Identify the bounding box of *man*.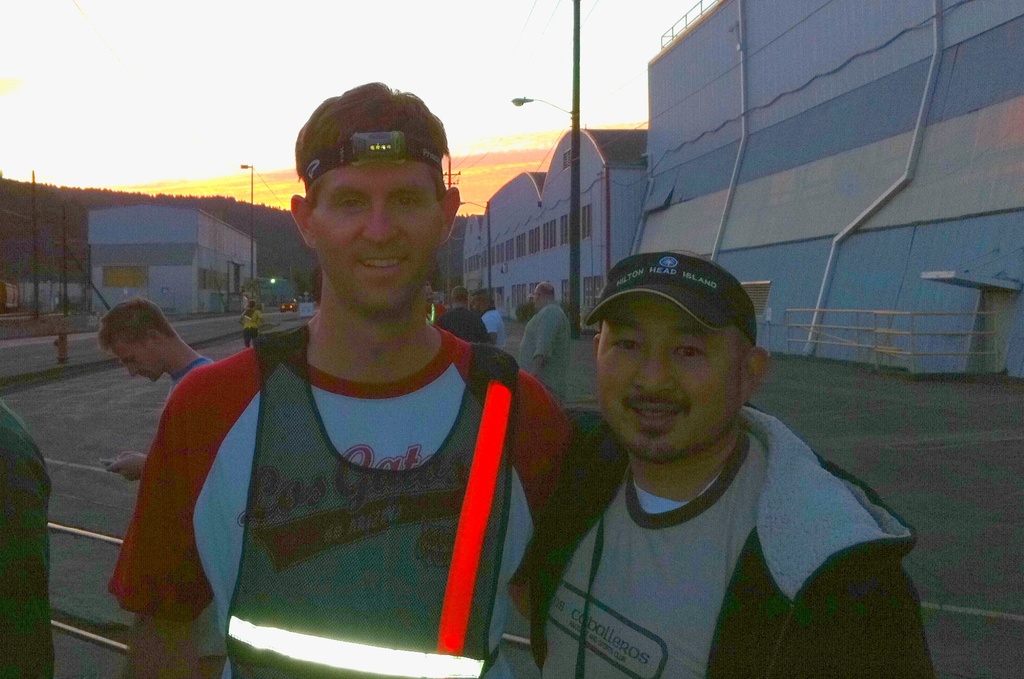
bbox=(102, 301, 212, 478).
